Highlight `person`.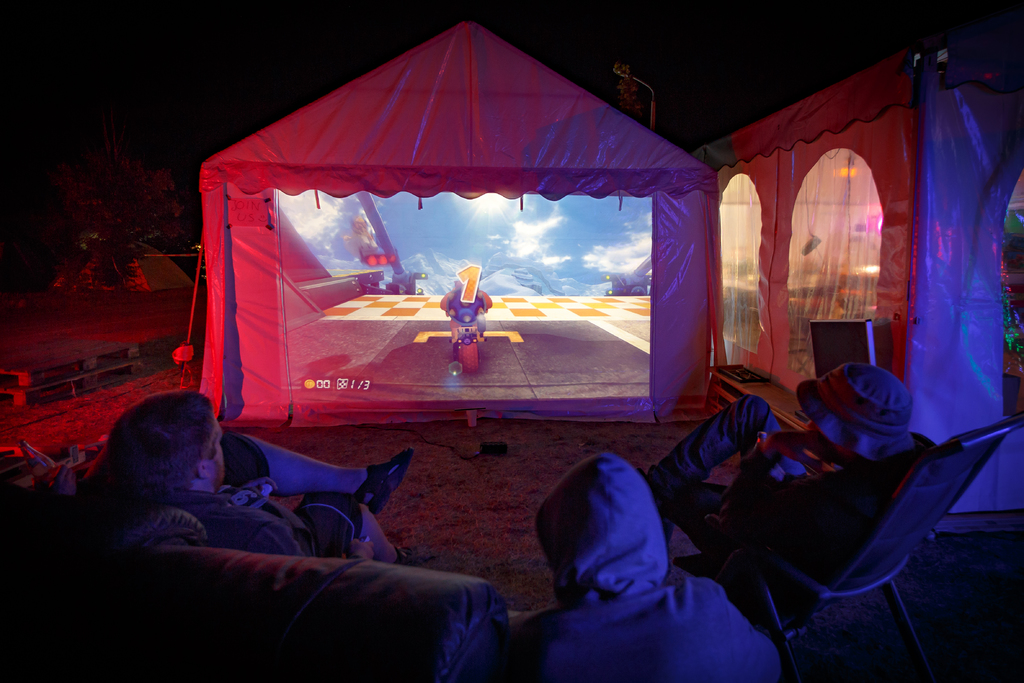
Highlighted region: 628 363 961 556.
